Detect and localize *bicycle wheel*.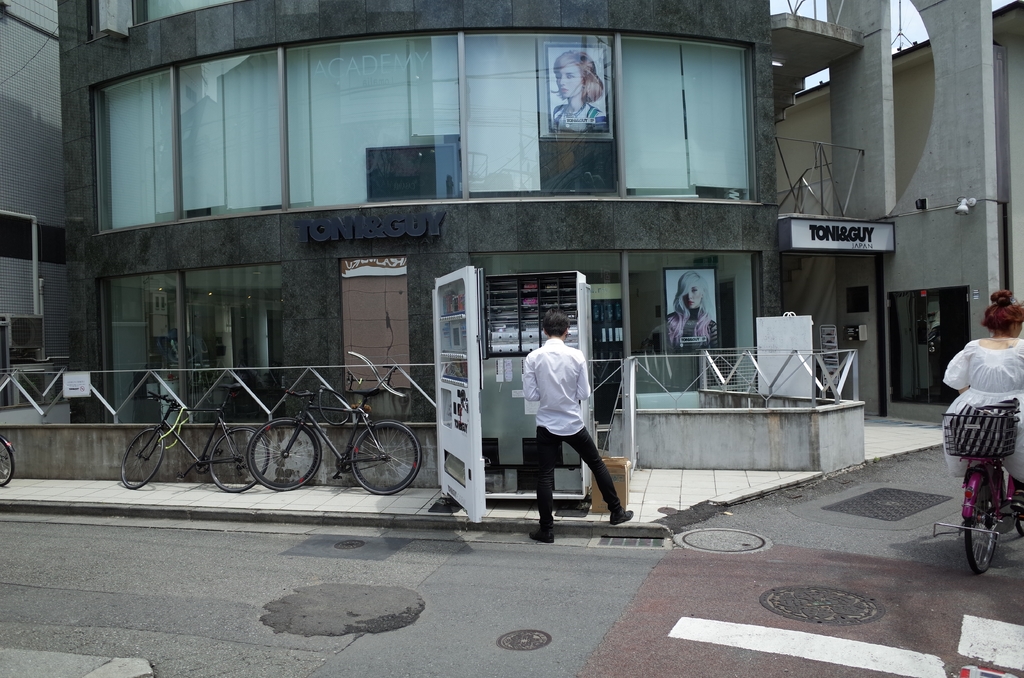
Localized at rect(123, 428, 166, 490).
